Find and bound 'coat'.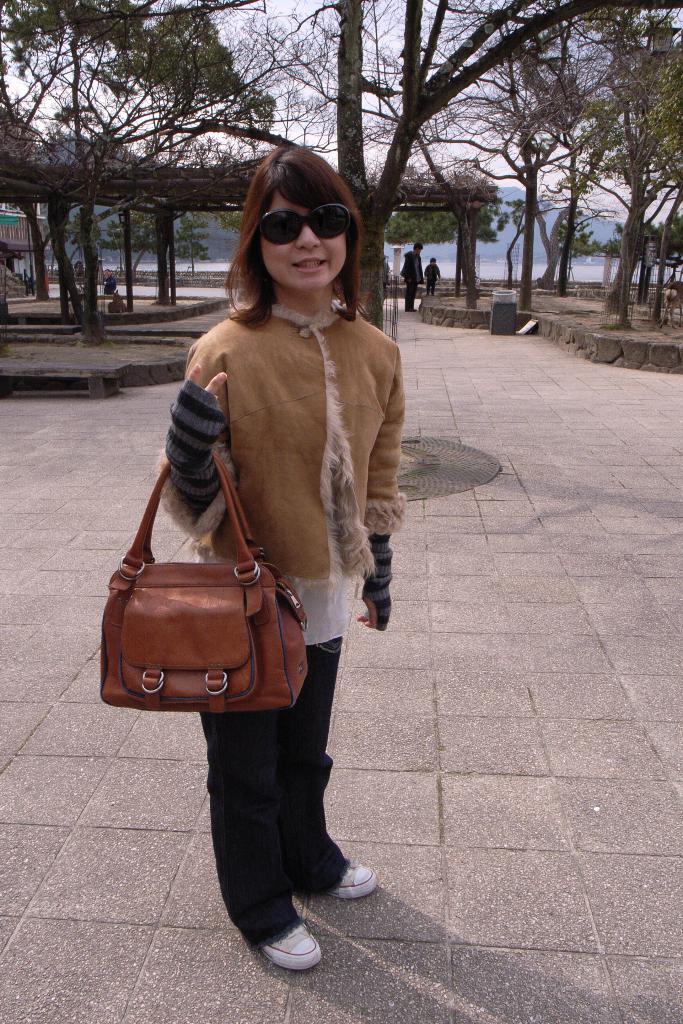
Bound: 167, 274, 403, 573.
